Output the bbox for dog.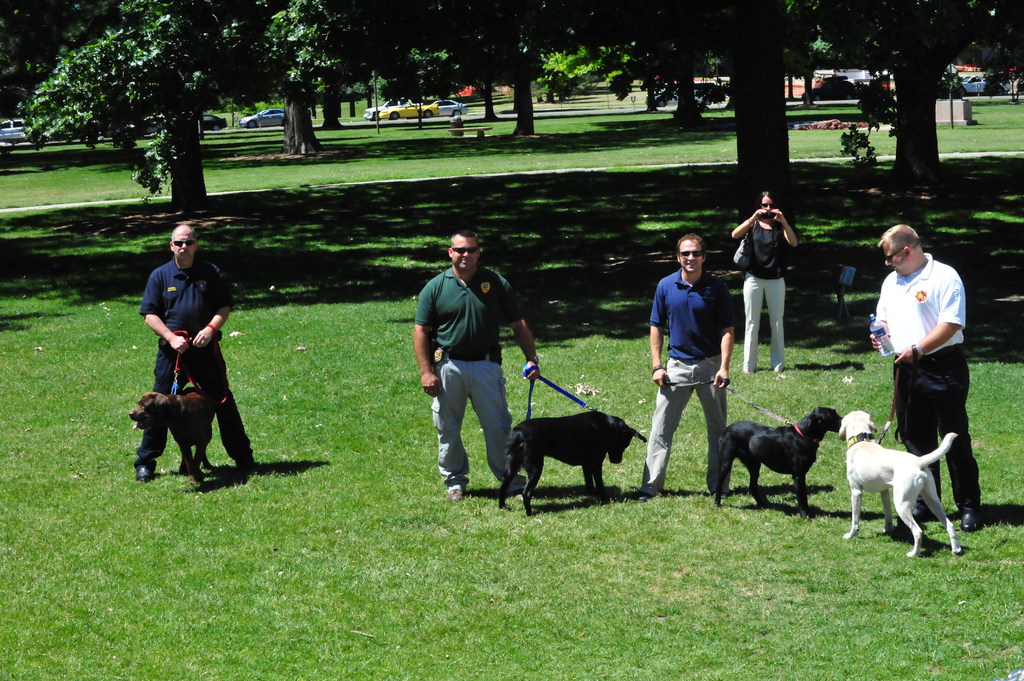
{"x1": 129, "y1": 388, "x2": 215, "y2": 485}.
